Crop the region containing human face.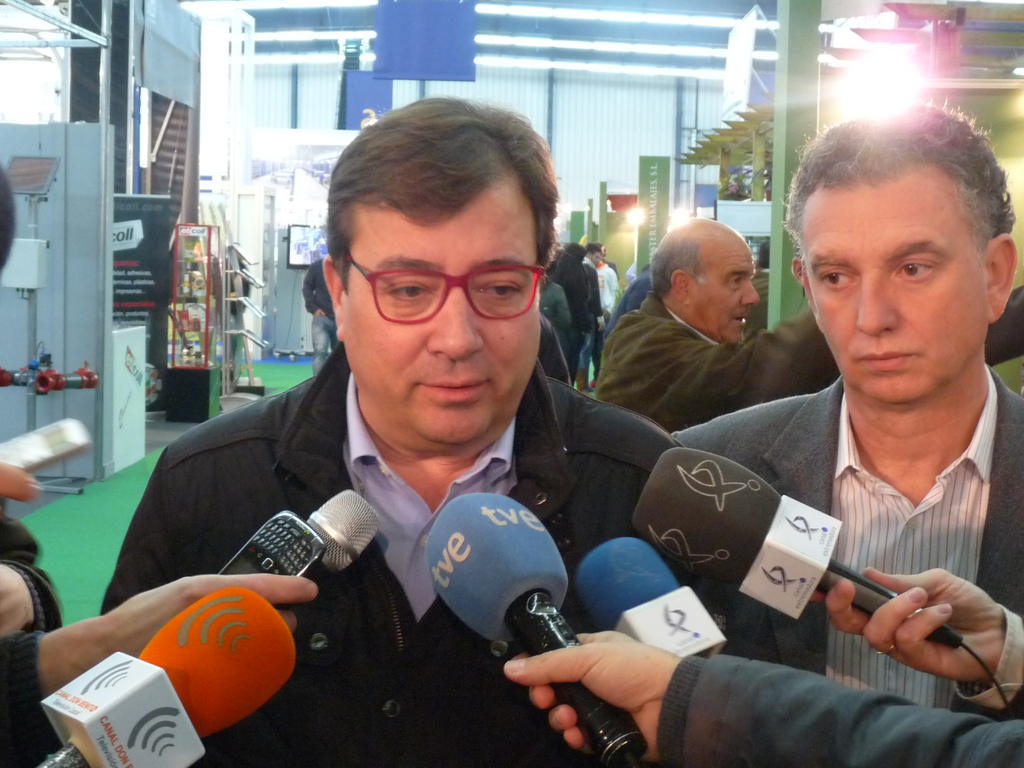
Crop region: locate(695, 237, 762, 344).
